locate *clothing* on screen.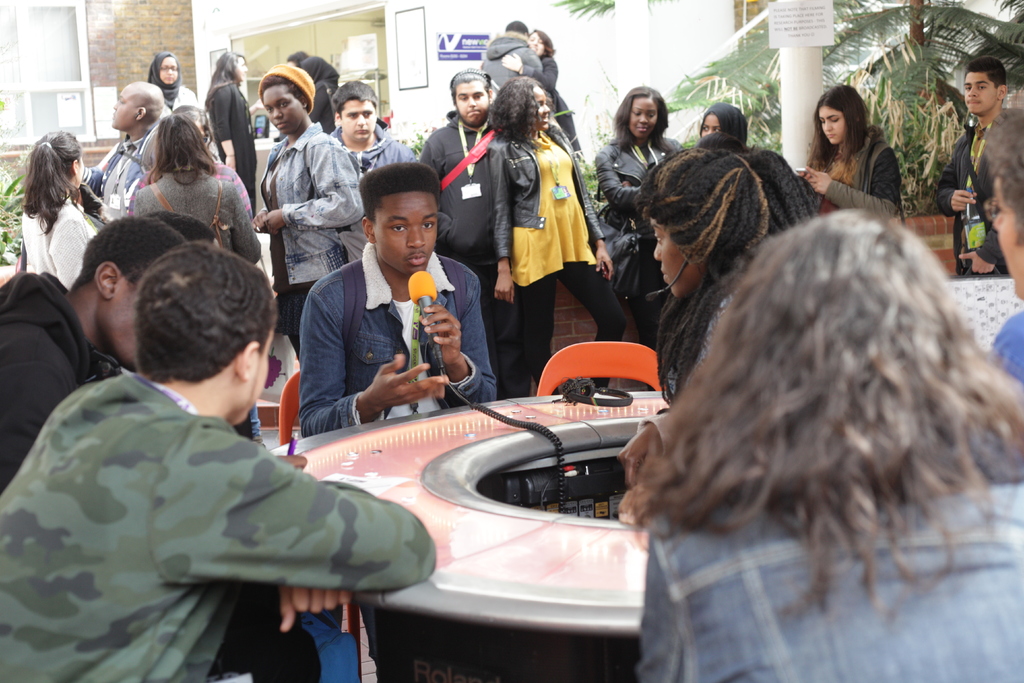
On screen at x1=13, y1=135, x2=273, y2=286.
